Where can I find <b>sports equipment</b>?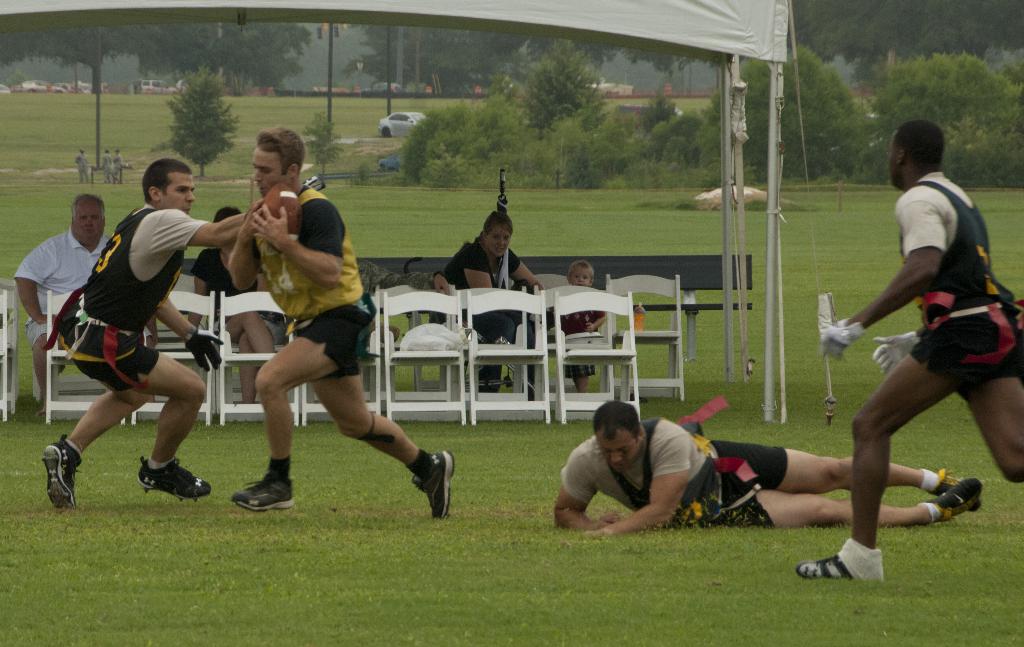
You can find it at region(266, 184, 298, 243).
